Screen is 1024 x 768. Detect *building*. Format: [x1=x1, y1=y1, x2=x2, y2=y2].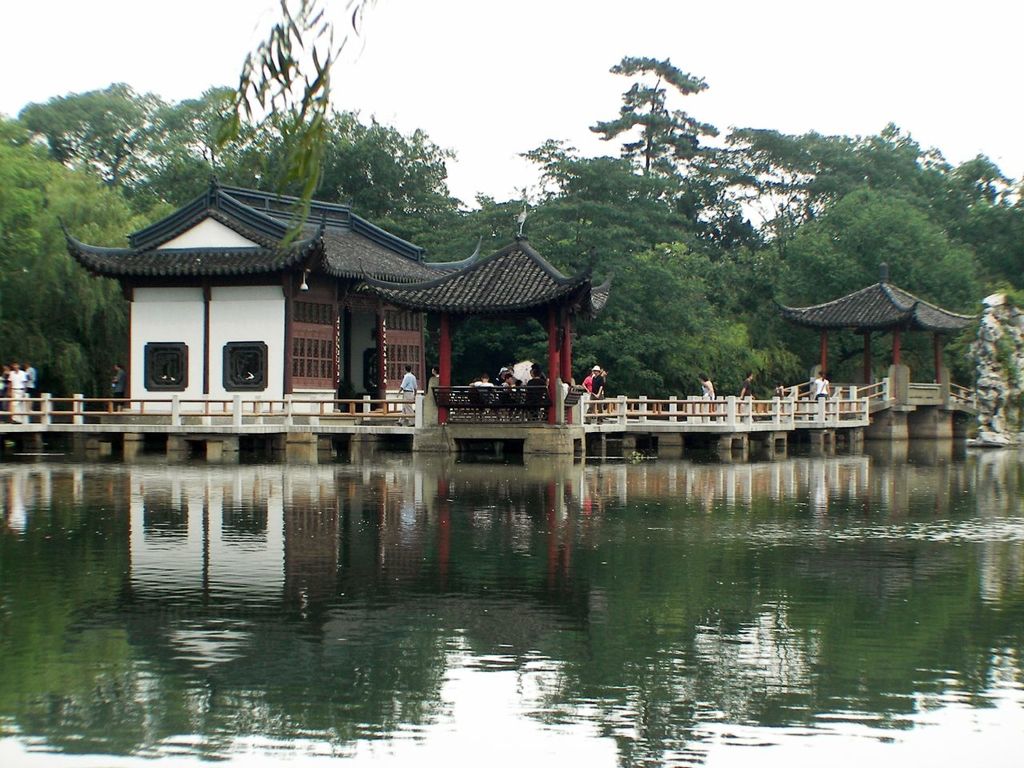
[x1=58, y1=175, x2=618, y2=414].
